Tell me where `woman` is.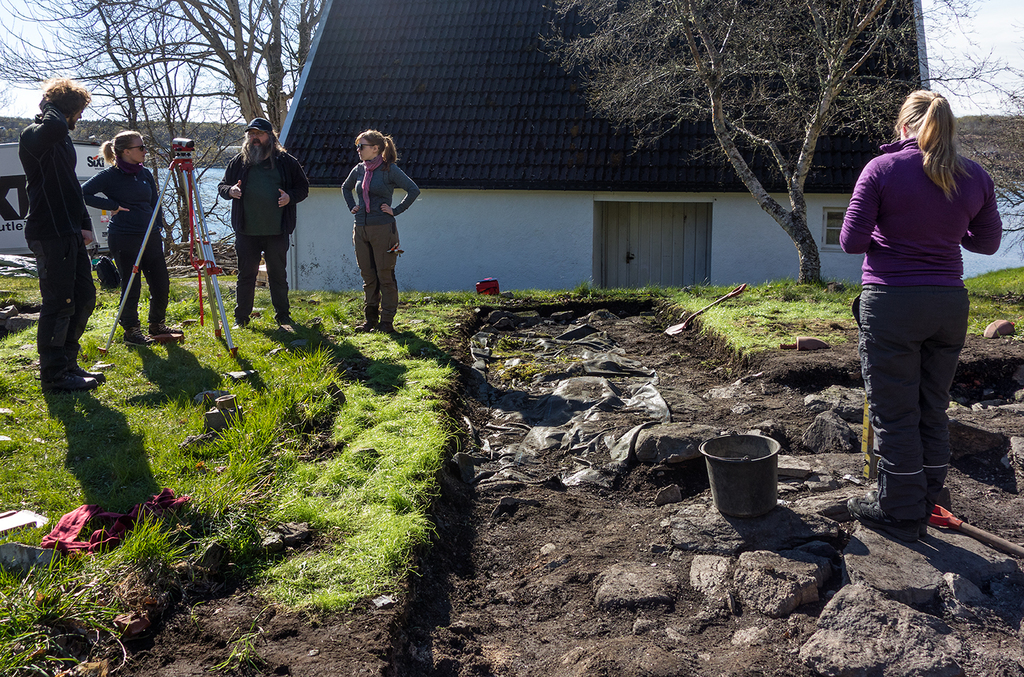
`woman` is at region(83, 127, 183, 343).
